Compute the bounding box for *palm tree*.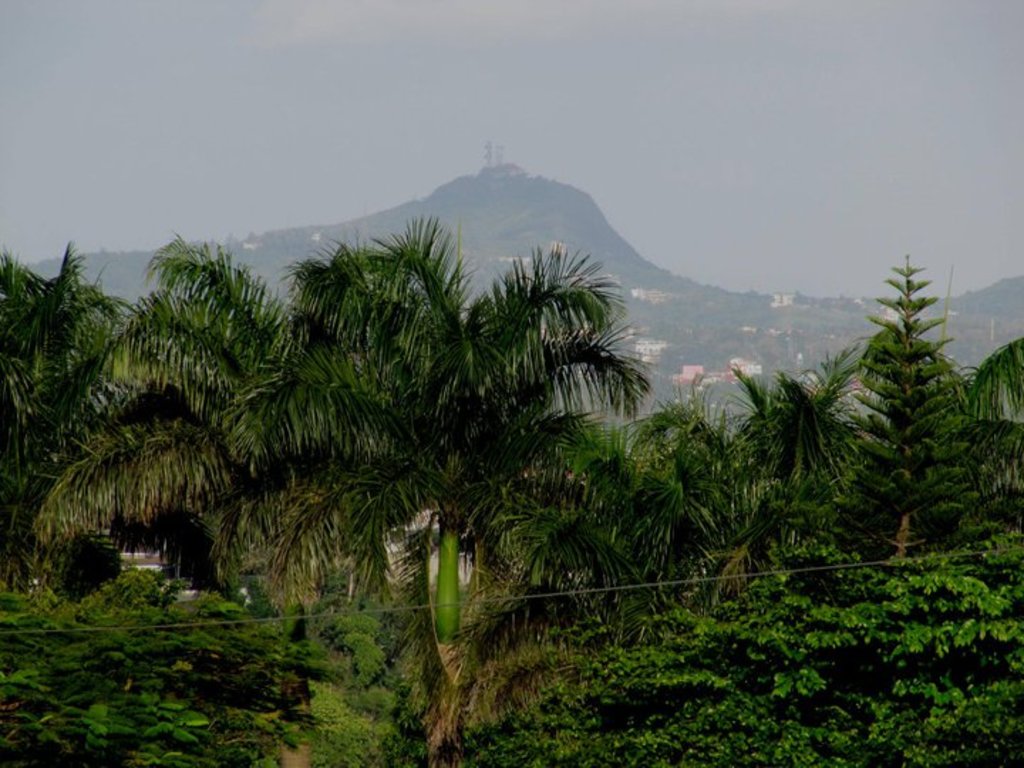
[754, 373, 838, 539].
